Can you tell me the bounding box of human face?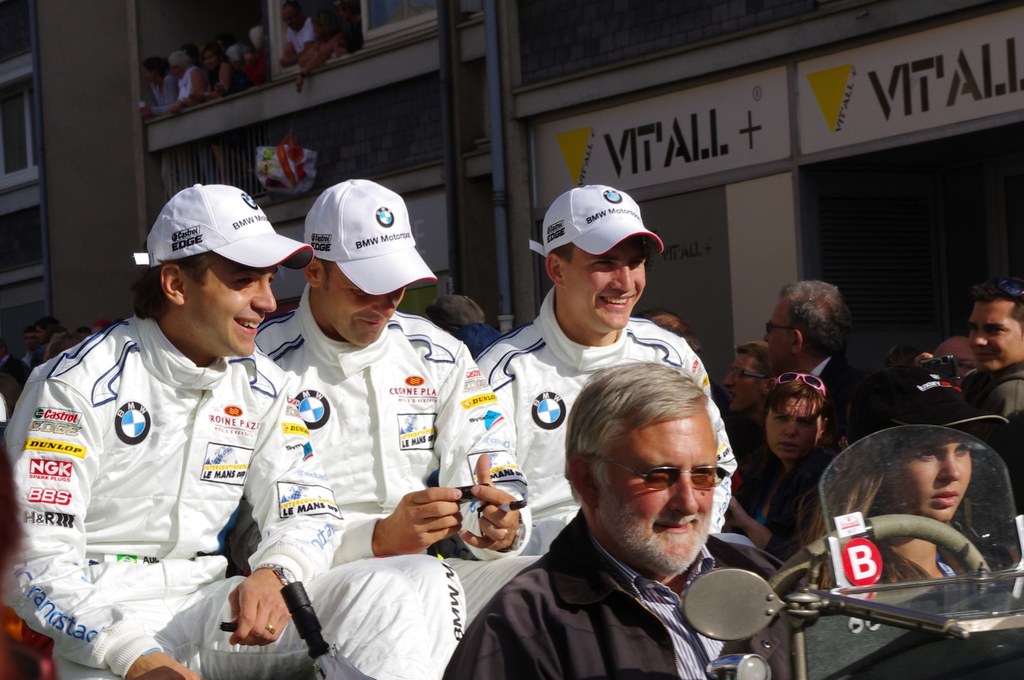
bbox=(888, 423, 973, 522).
